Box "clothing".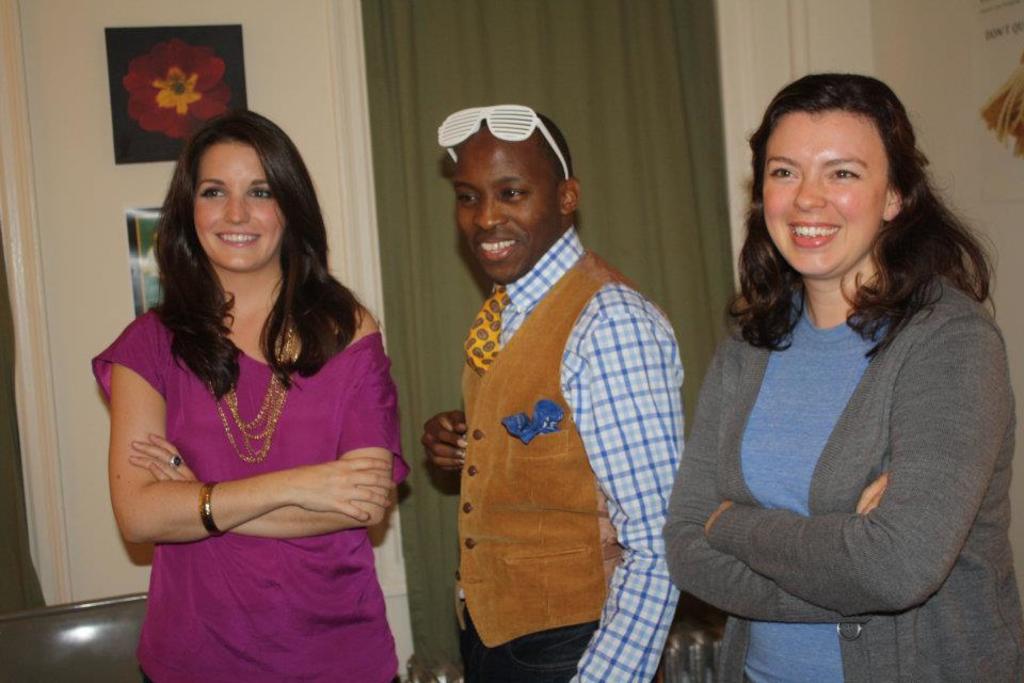
(460,228,686,682).
